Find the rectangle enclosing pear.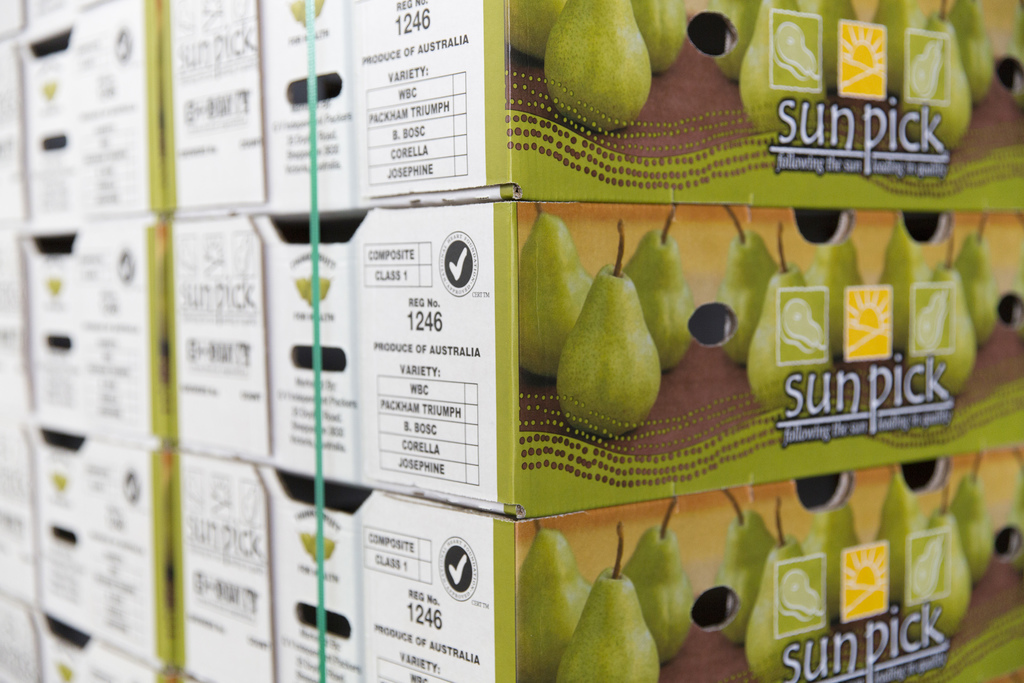
(x1=709, y1=0, x2=767, y2=80).
